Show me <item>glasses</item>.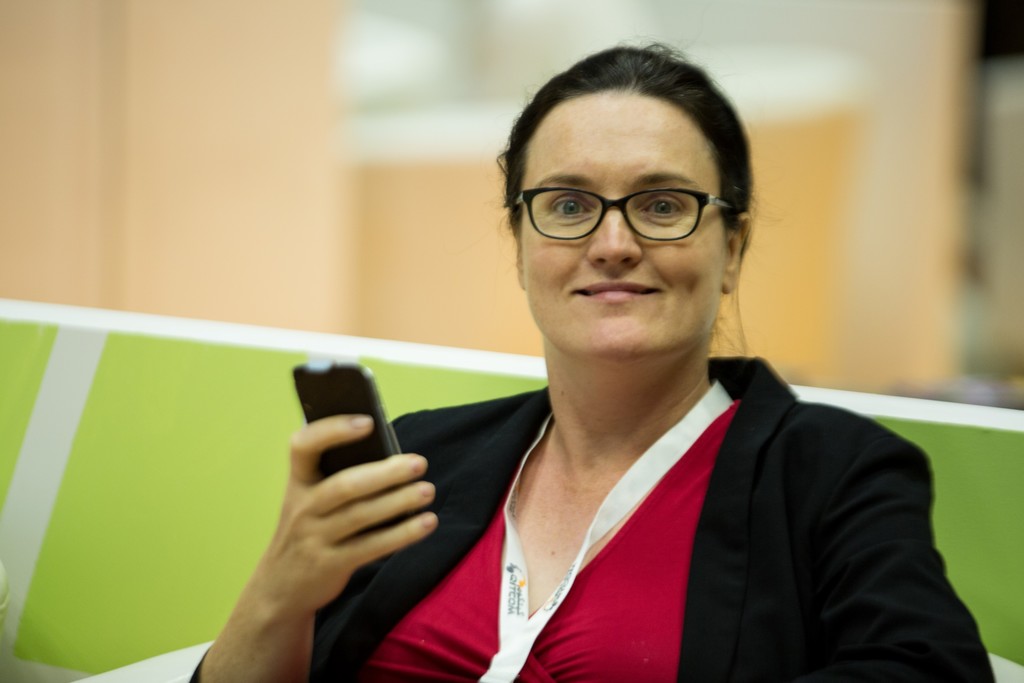
<item>glasses</item> is here: l=511, t=188, r=738, b=243.
